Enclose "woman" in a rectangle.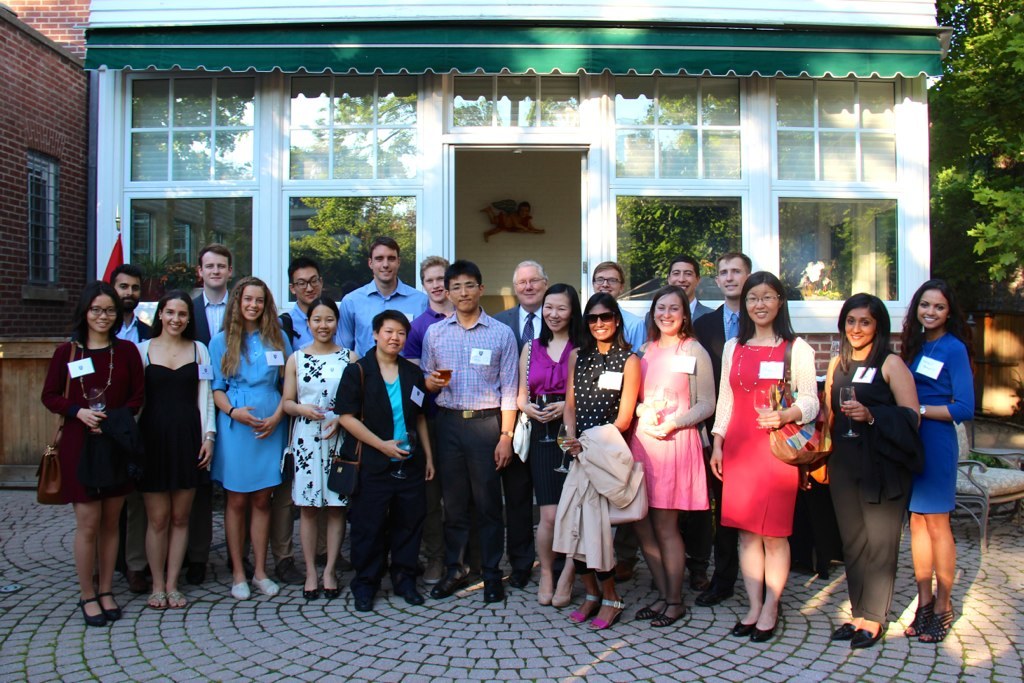
<bbox>135, 290, 218, 607</bbox>.
